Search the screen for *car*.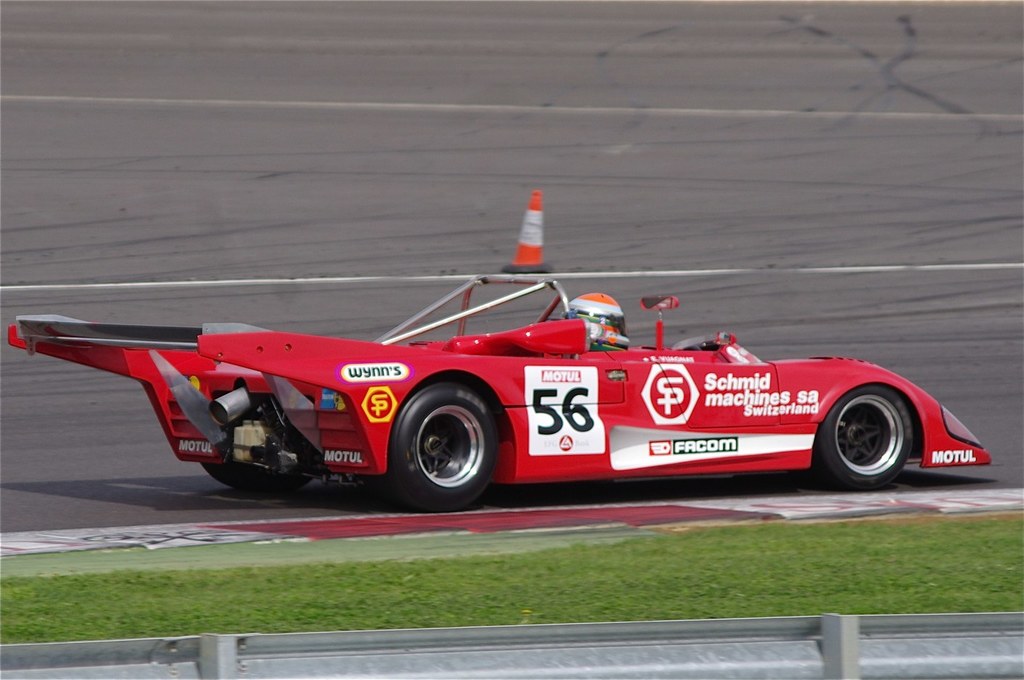
Found at bbox(0, 269, 1004, 523).
